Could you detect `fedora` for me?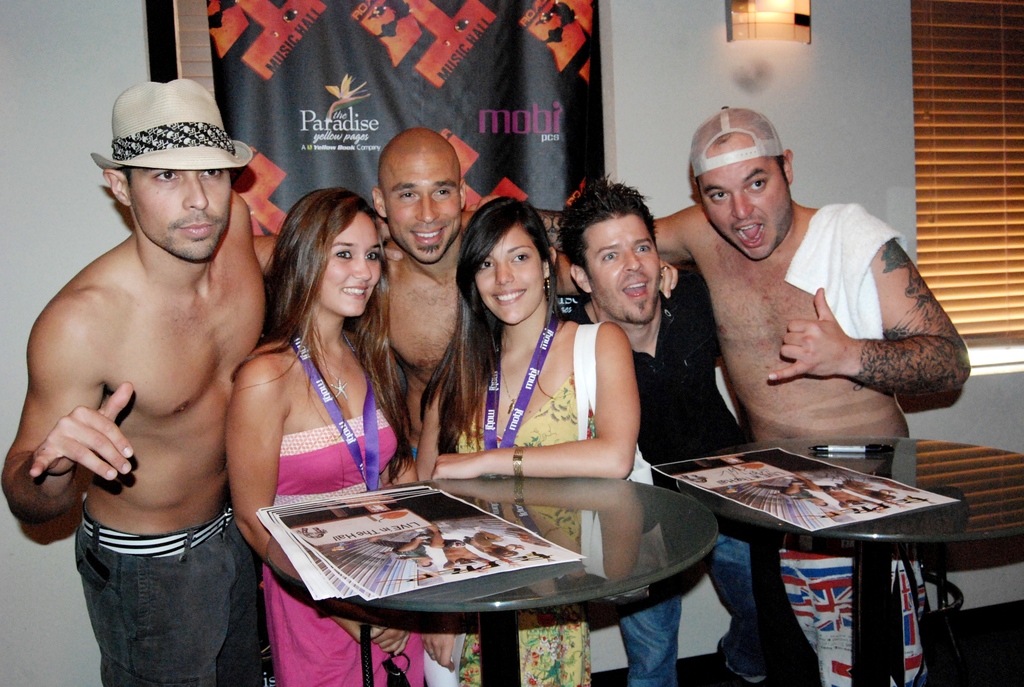
Detection result: bbox=[92, 77, 250, 170].
